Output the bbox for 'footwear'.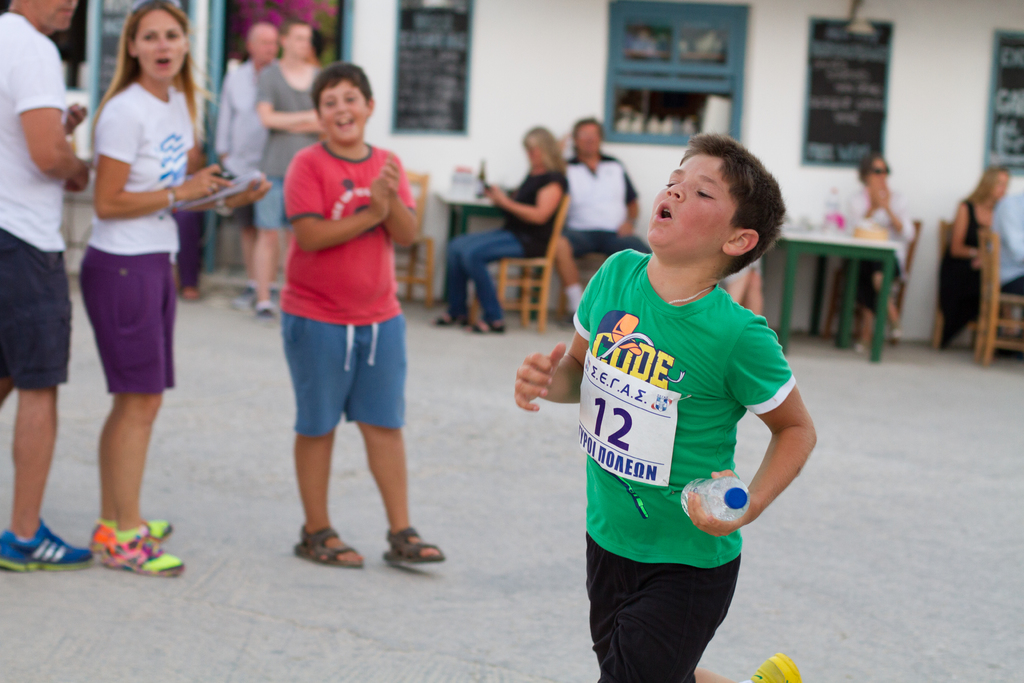
left=294, top=524, right=371, bottom=572.
